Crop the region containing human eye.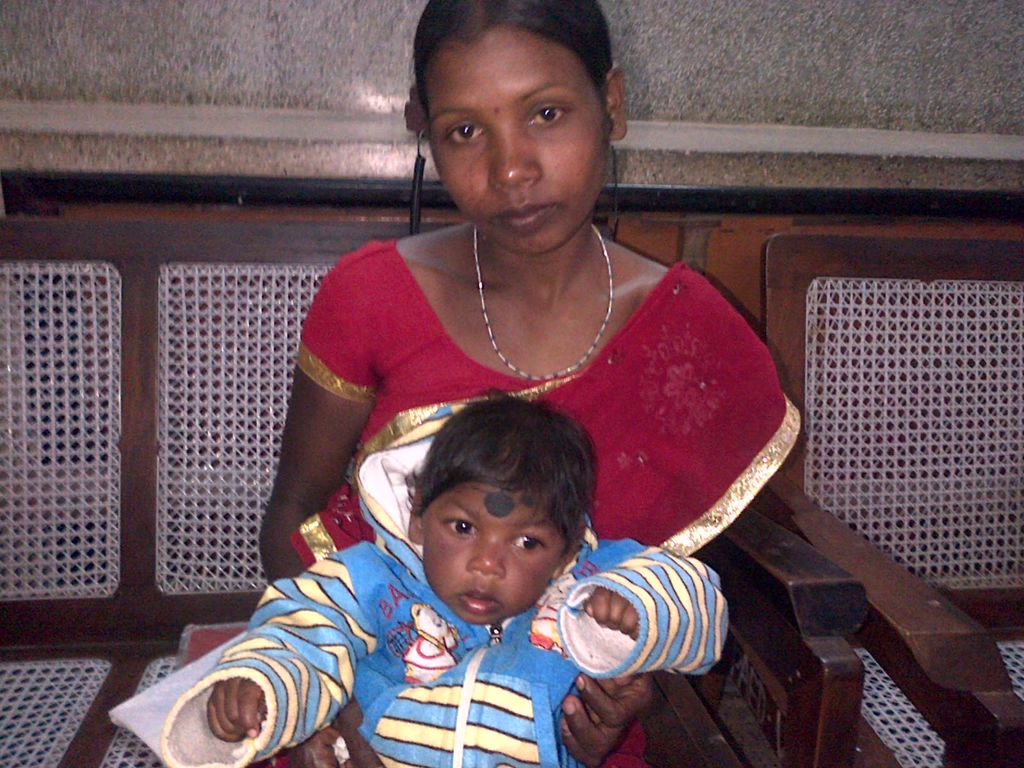
Crop region: crop(438, 515, 478, 540).
